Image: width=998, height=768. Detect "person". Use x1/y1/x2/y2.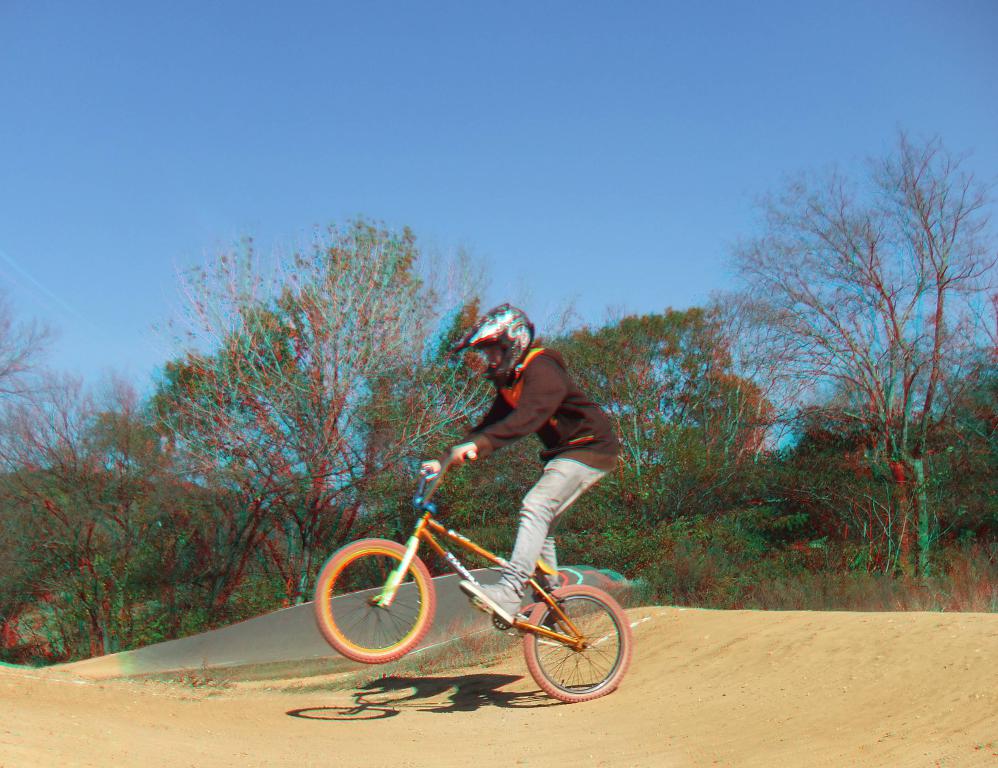
421/305/624/626.
